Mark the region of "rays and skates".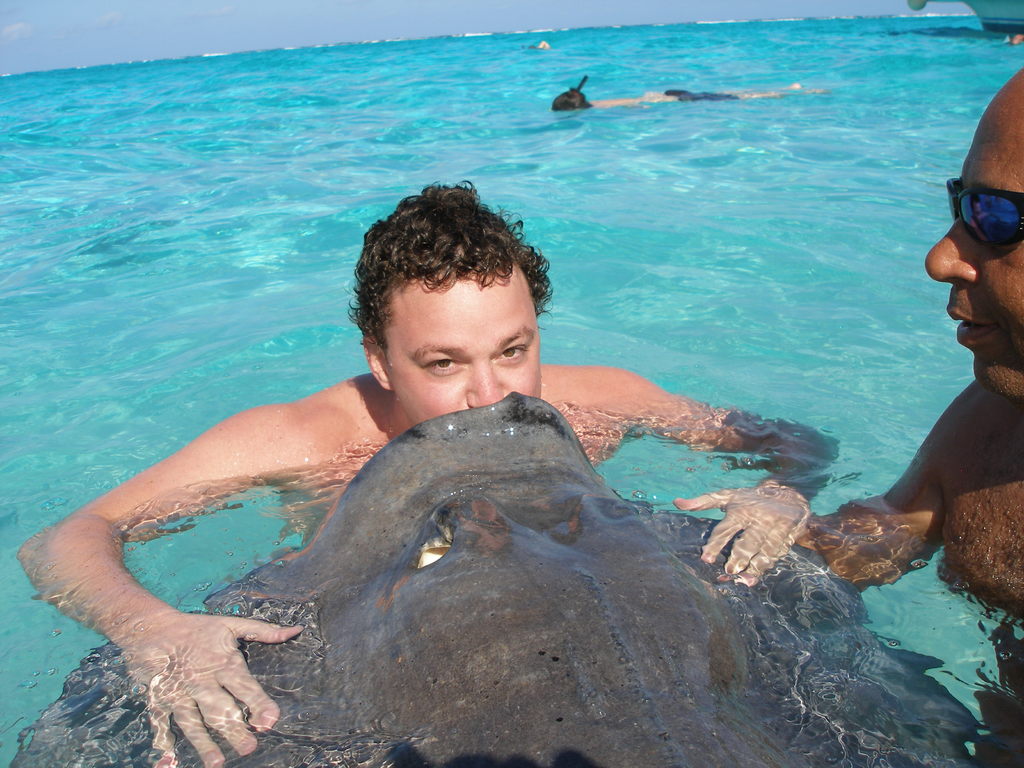
Region: x1=6, y1=387, x2=977, y2=767.
